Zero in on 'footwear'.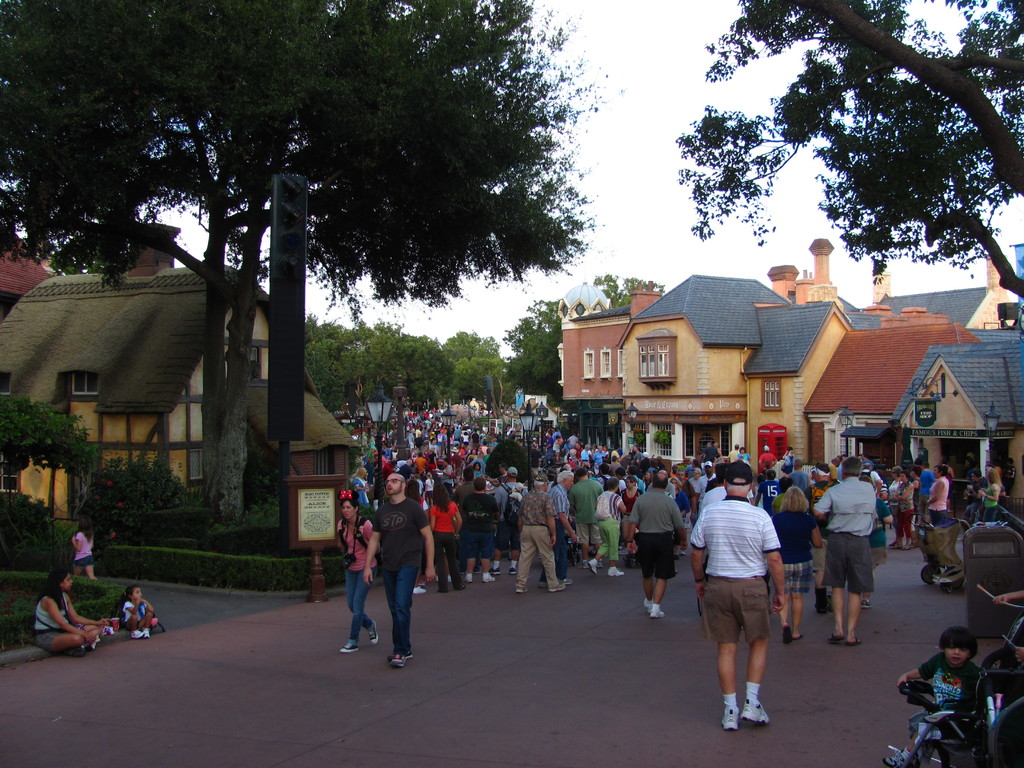
Zeroed in: [x1=412, y1=587, x2=423, y2=593].
